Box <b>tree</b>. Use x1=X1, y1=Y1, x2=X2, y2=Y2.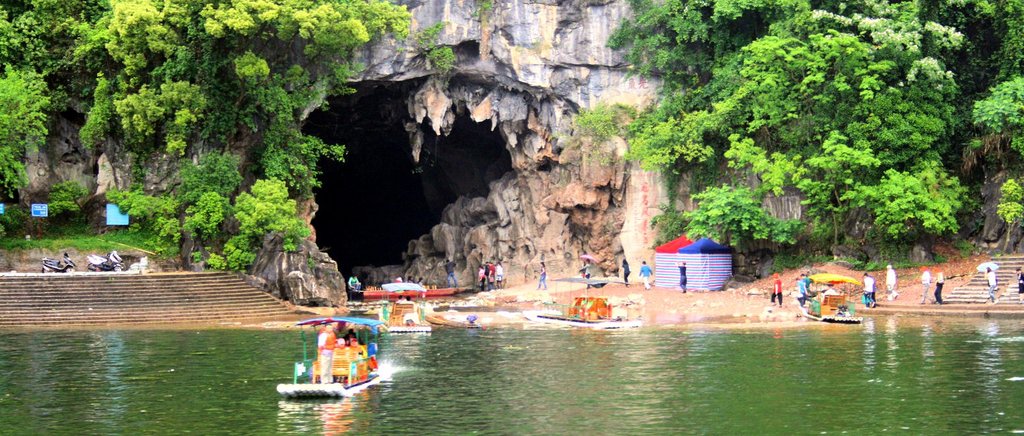
x1=624, y1=24, x2=1002, y2=269.
